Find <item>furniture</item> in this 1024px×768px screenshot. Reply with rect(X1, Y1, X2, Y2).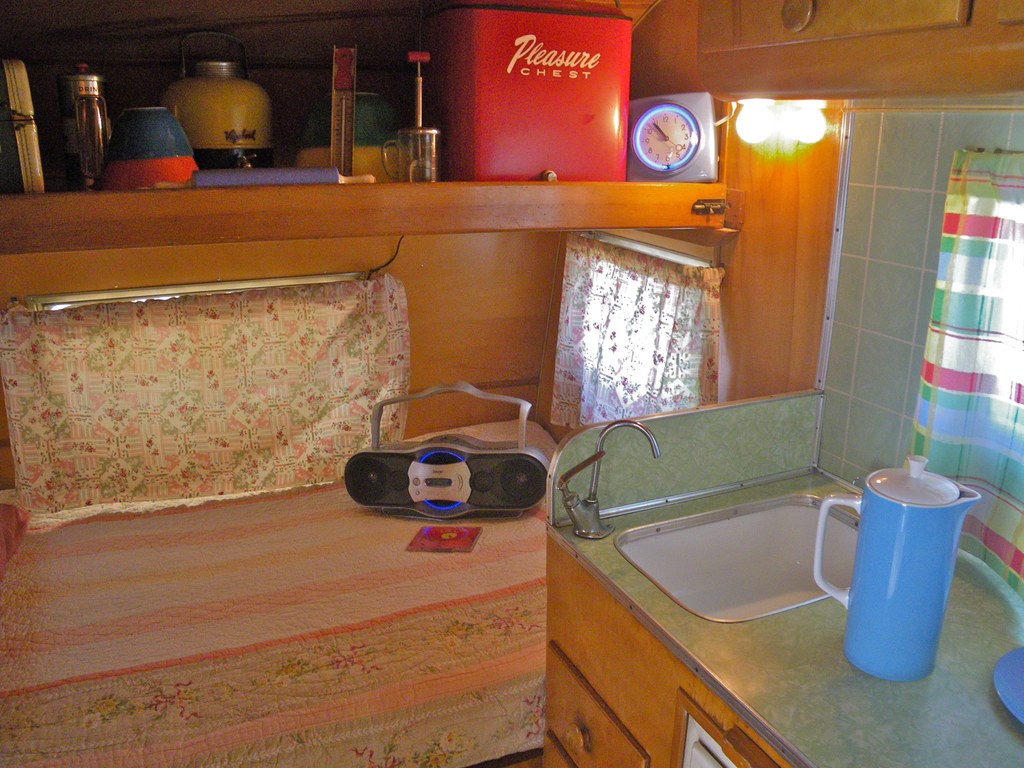
rect(5, 2, 728, 259).
